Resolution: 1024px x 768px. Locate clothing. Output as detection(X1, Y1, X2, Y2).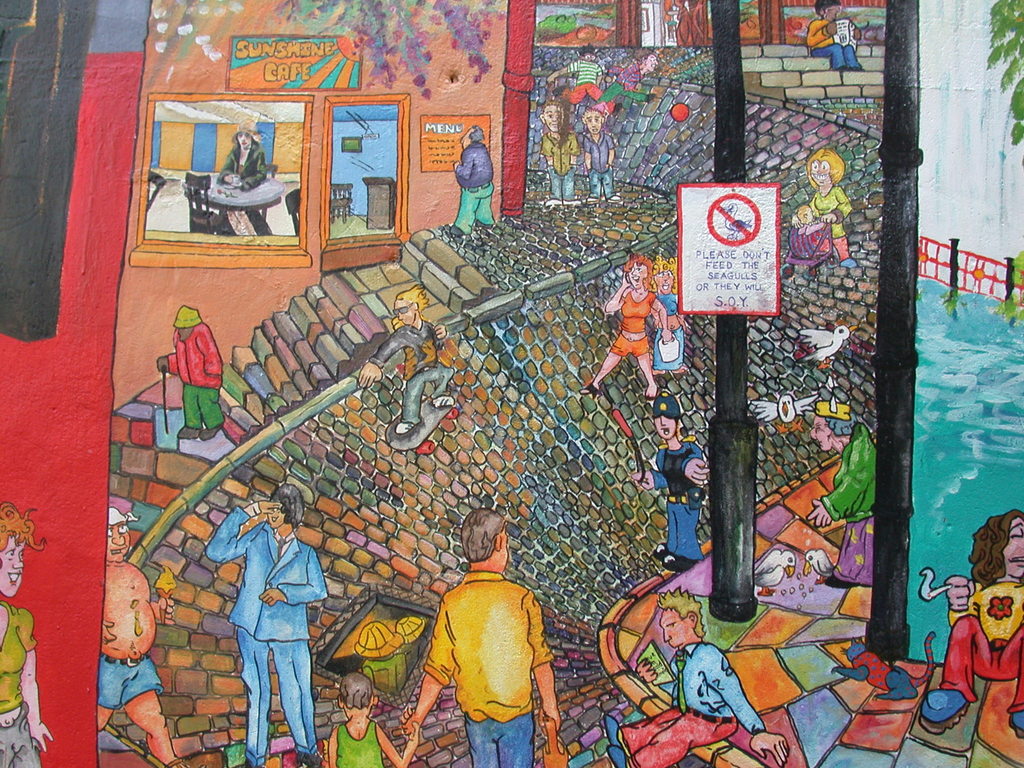
detection(809, 184, 851, 262).
